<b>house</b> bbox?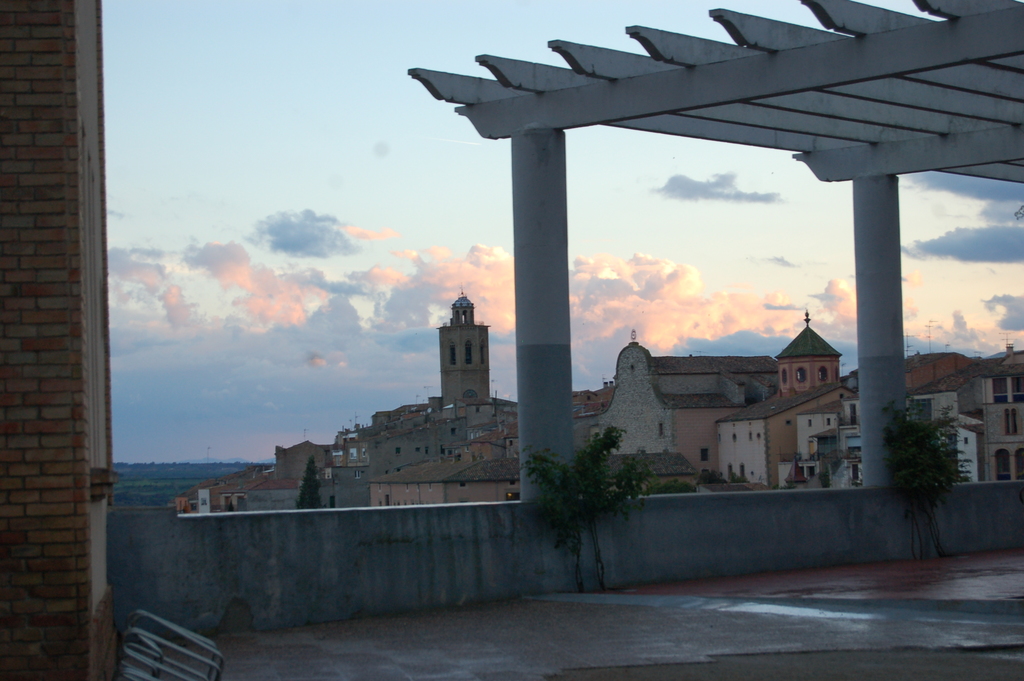
363, 280, 534, 507
